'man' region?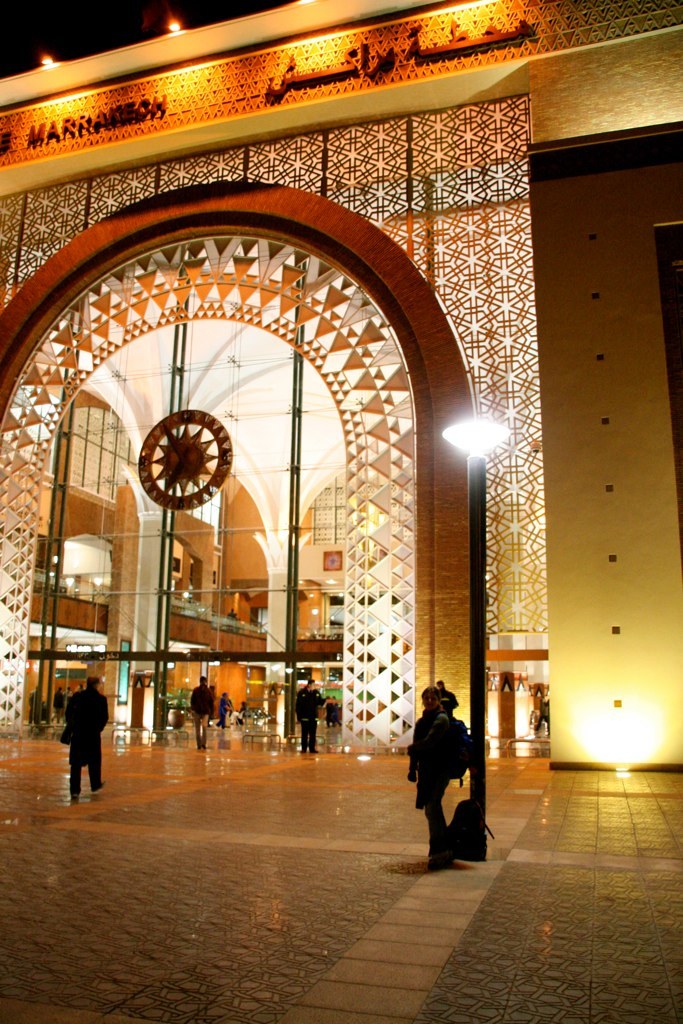
<box>295,672,321,755</box>
